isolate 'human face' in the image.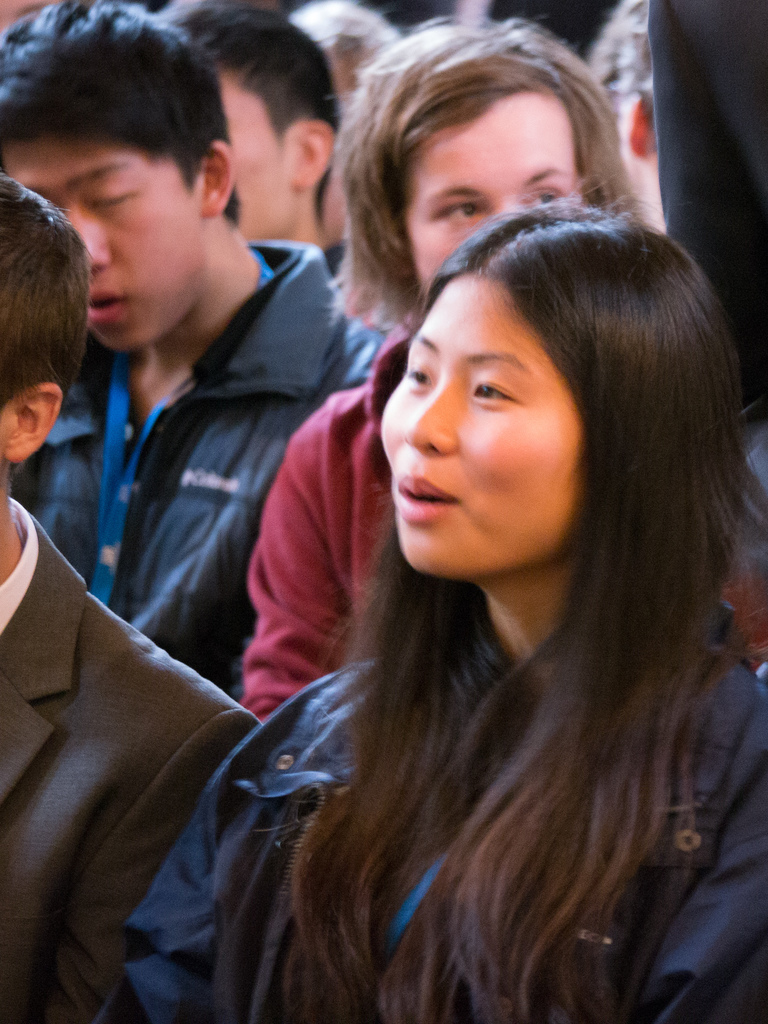
Isolated region: <box>397,89,581,290</box>.
